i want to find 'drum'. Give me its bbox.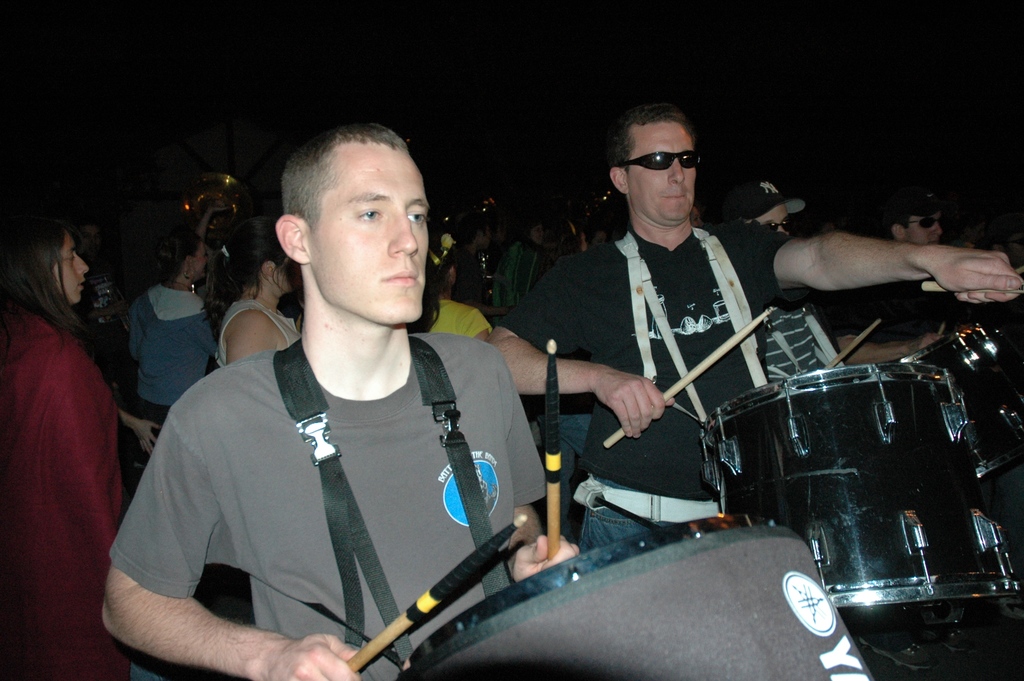
(left=700, top=366, right=1020, bottom=610).
